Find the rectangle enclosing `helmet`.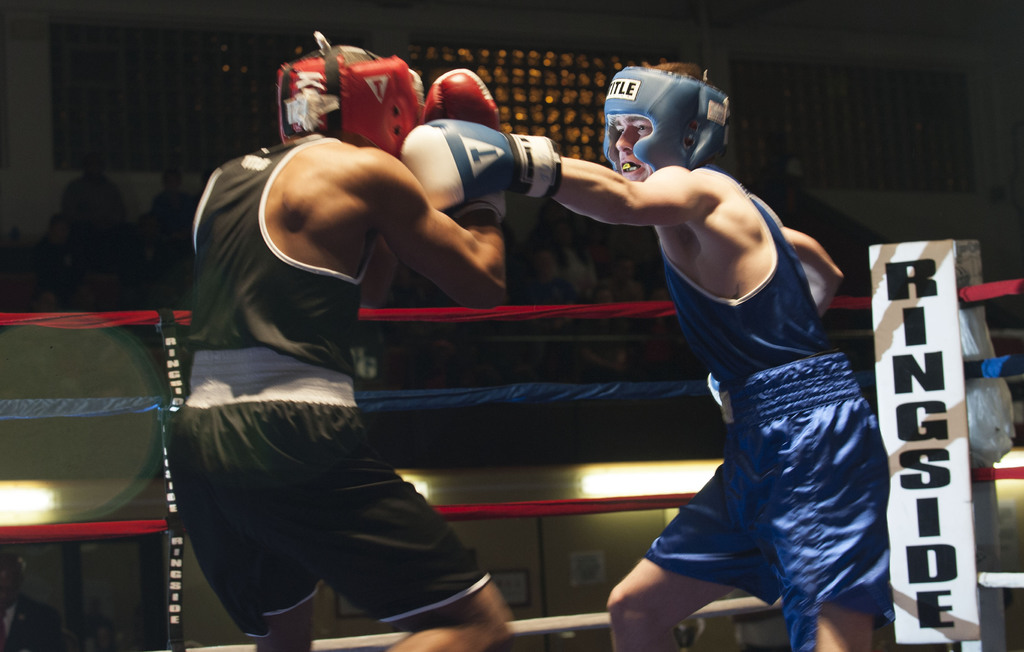
x1=594 y1=65 x2=729 y2=165.
